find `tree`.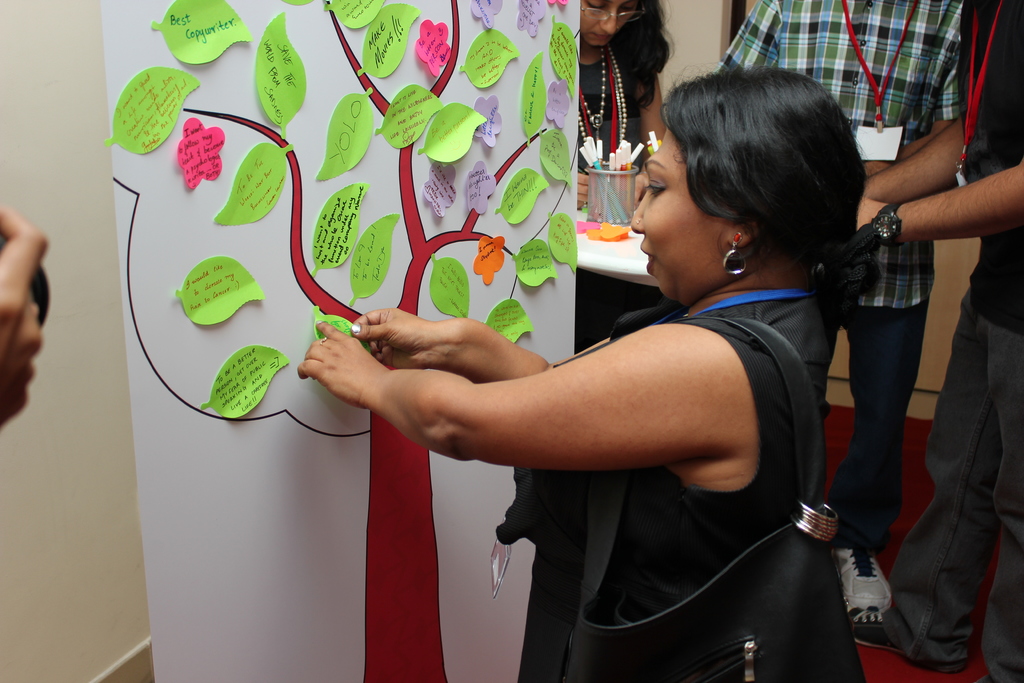
111, 0, 575, 682.
